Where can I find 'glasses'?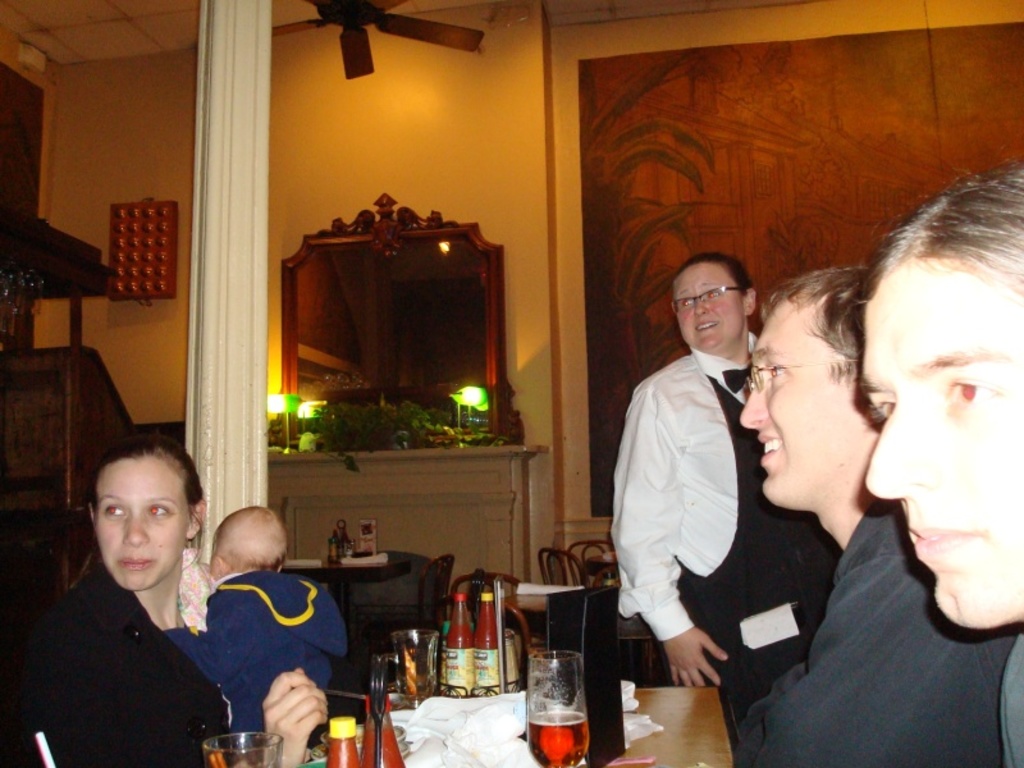
You can find it at x1=751, y1=343, x2=868, y2=390.
